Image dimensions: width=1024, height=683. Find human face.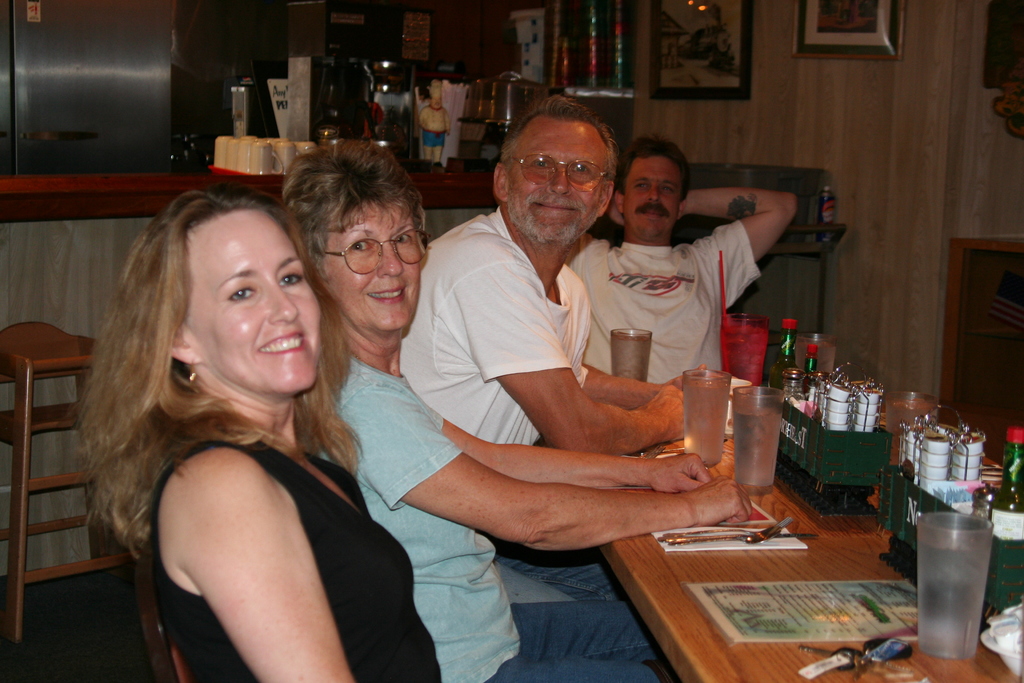
(186, 213, 321, 384).
